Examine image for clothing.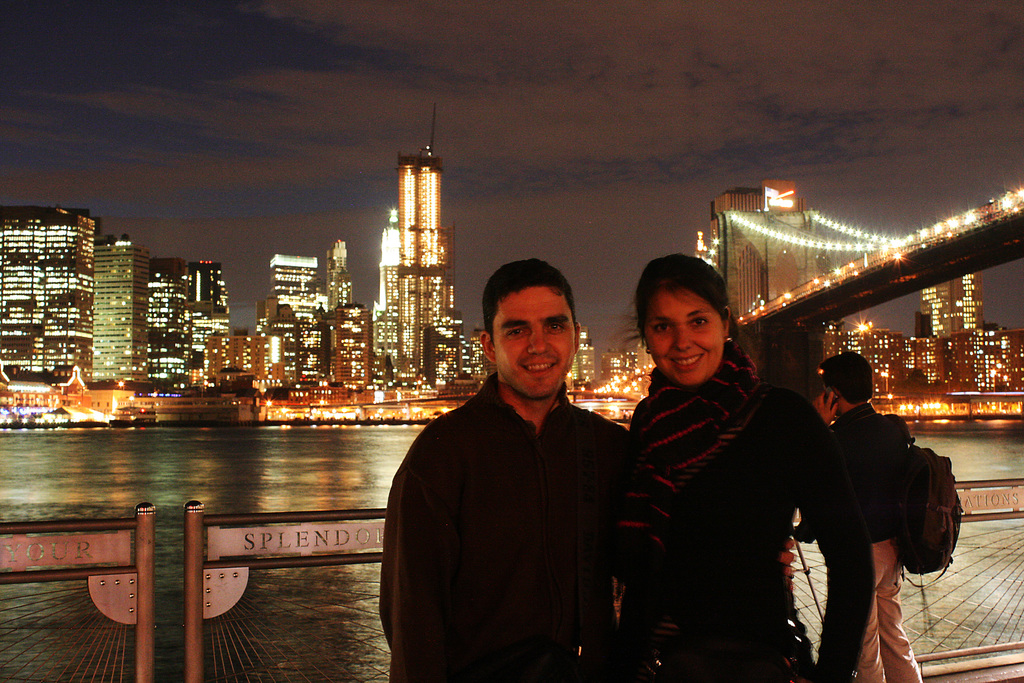
Examination result: 378:324:634:682.
